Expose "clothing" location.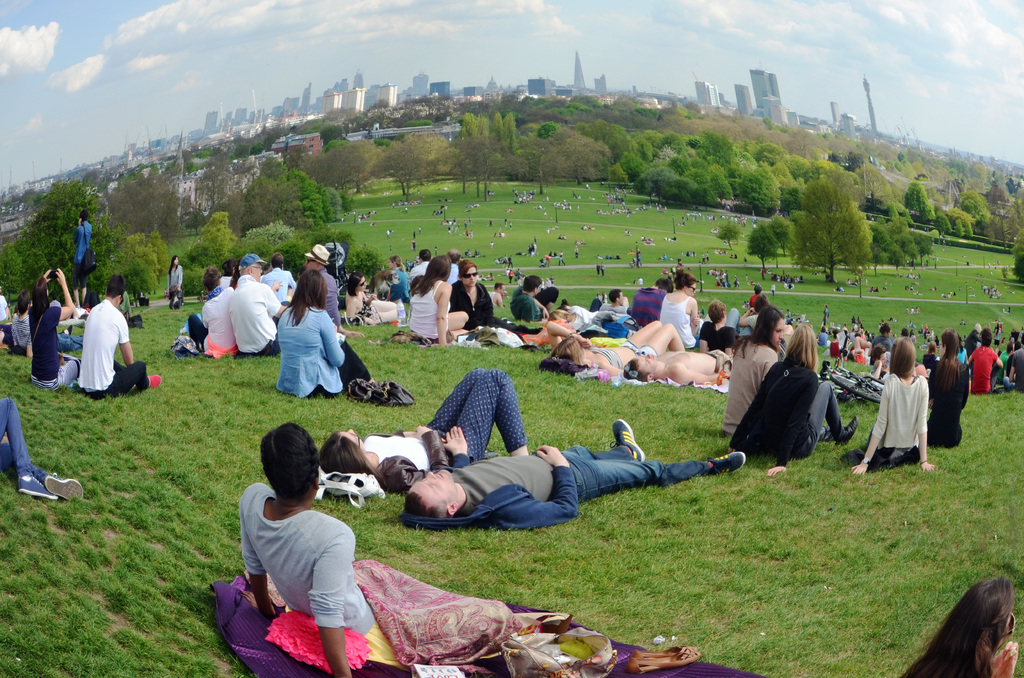
Exposed at Rect(721, 339, 780, 433).
